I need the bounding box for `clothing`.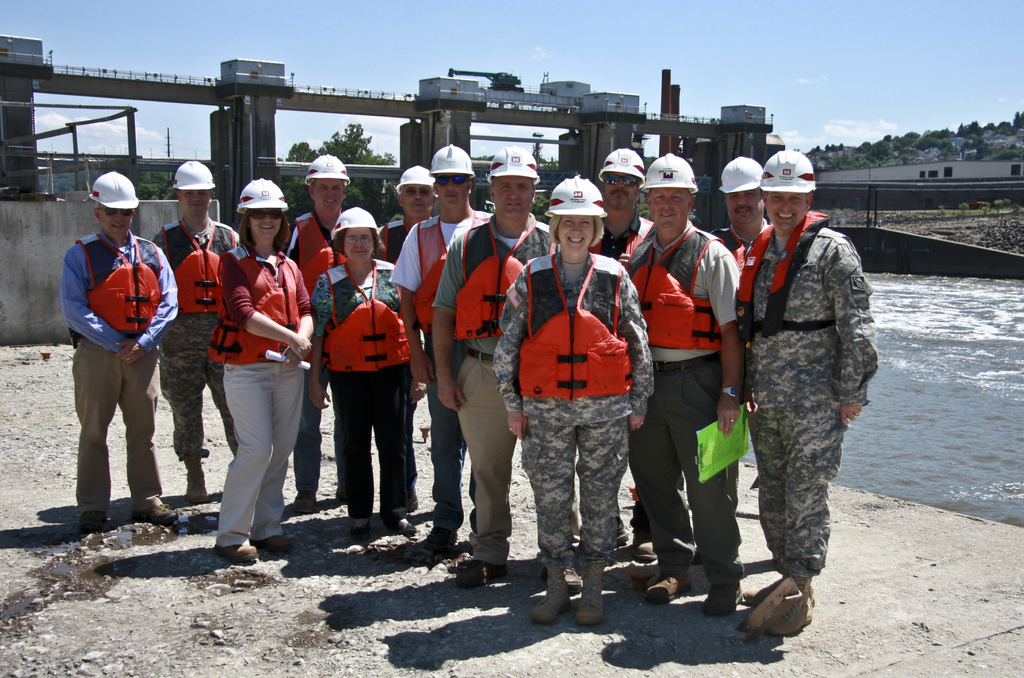
Here it is: region(316, 260, 417, 515).
